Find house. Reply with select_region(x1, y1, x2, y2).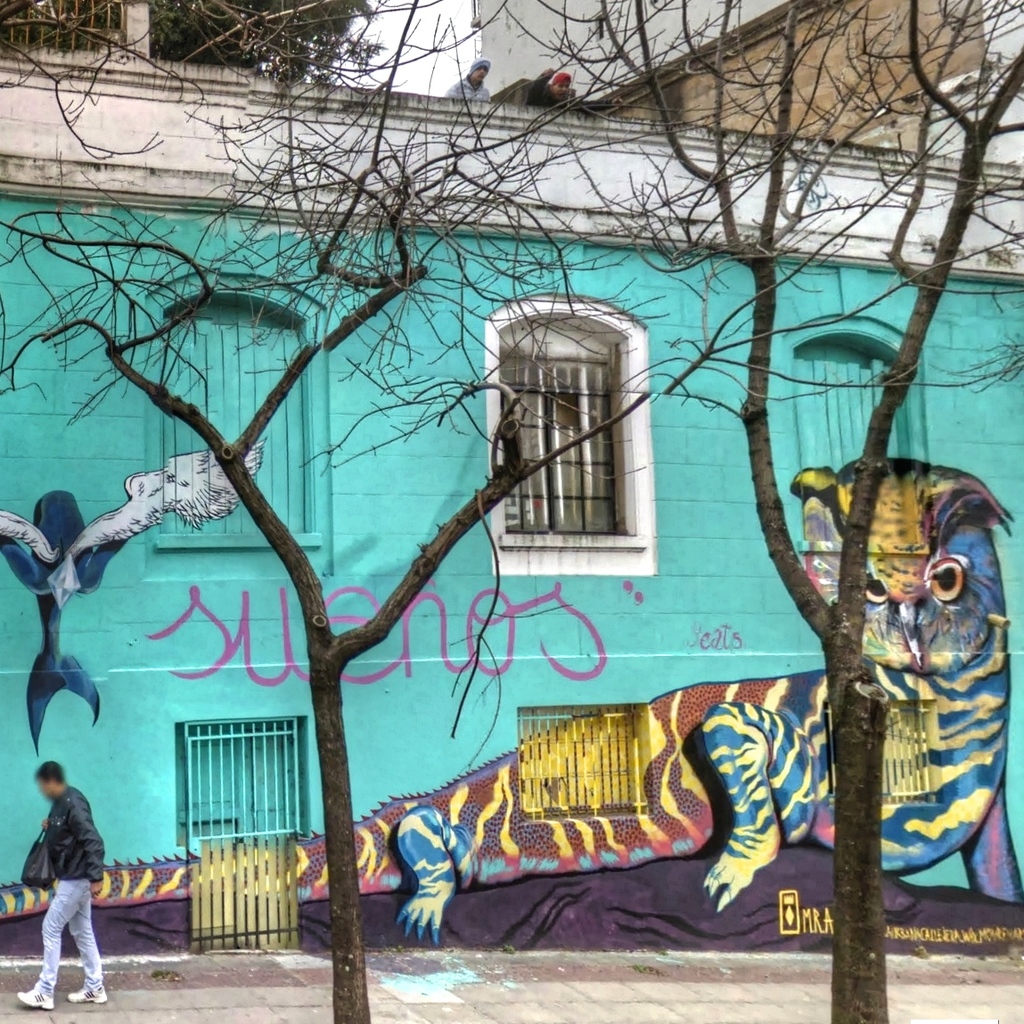
select_region(0, 0, 1023, 951).
